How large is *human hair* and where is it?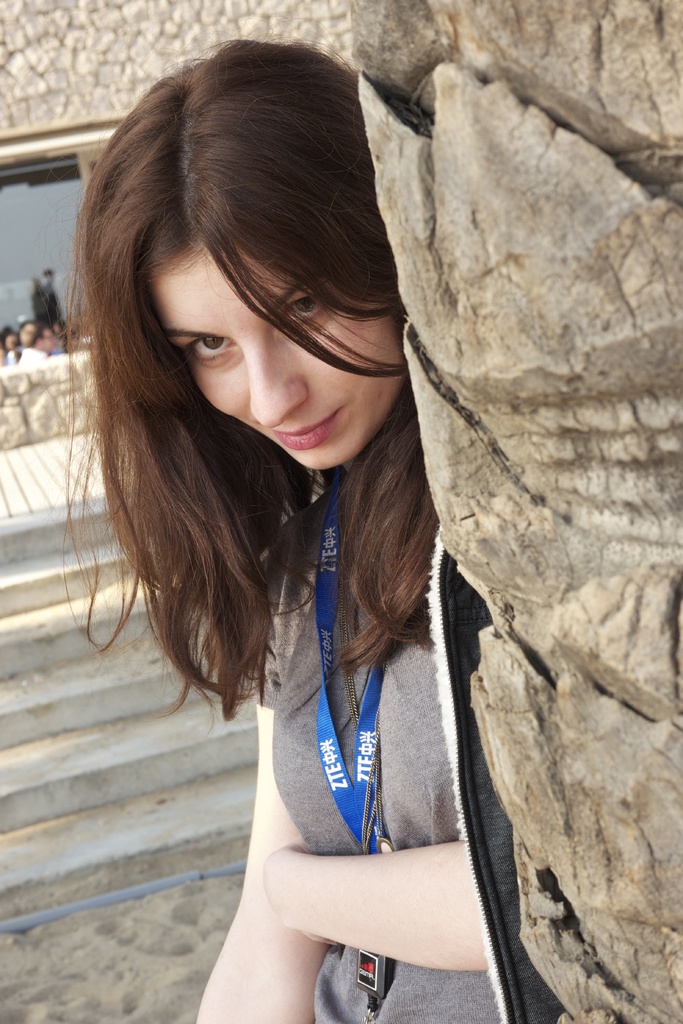
Bounding box: rect(28, 327, 49, 348).
